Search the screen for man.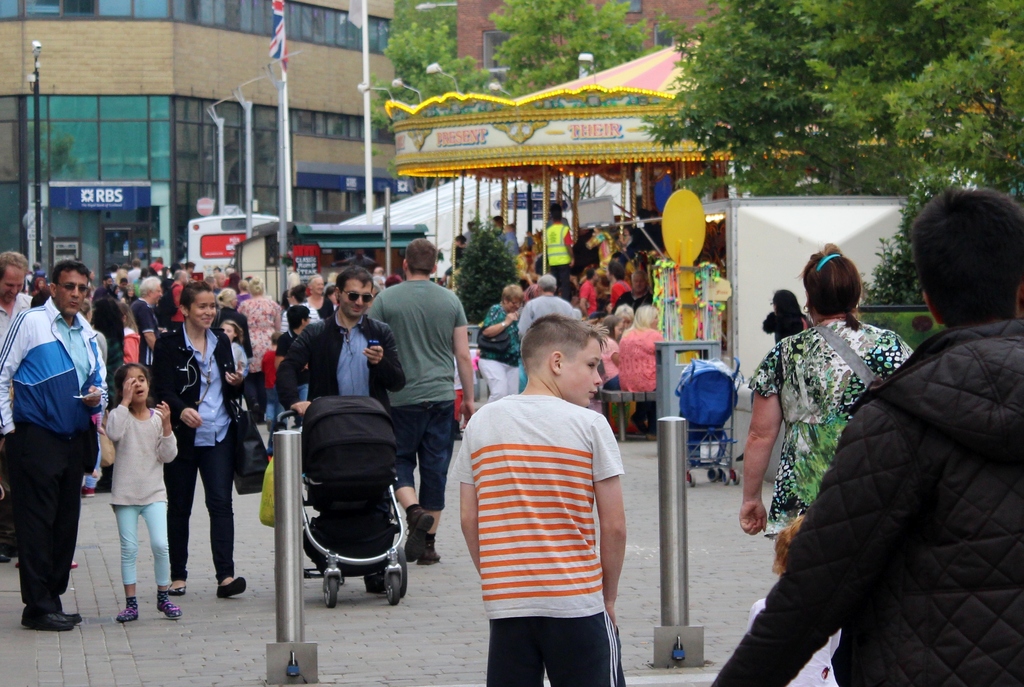
Found at select_region(508, 271, 575, 344).
